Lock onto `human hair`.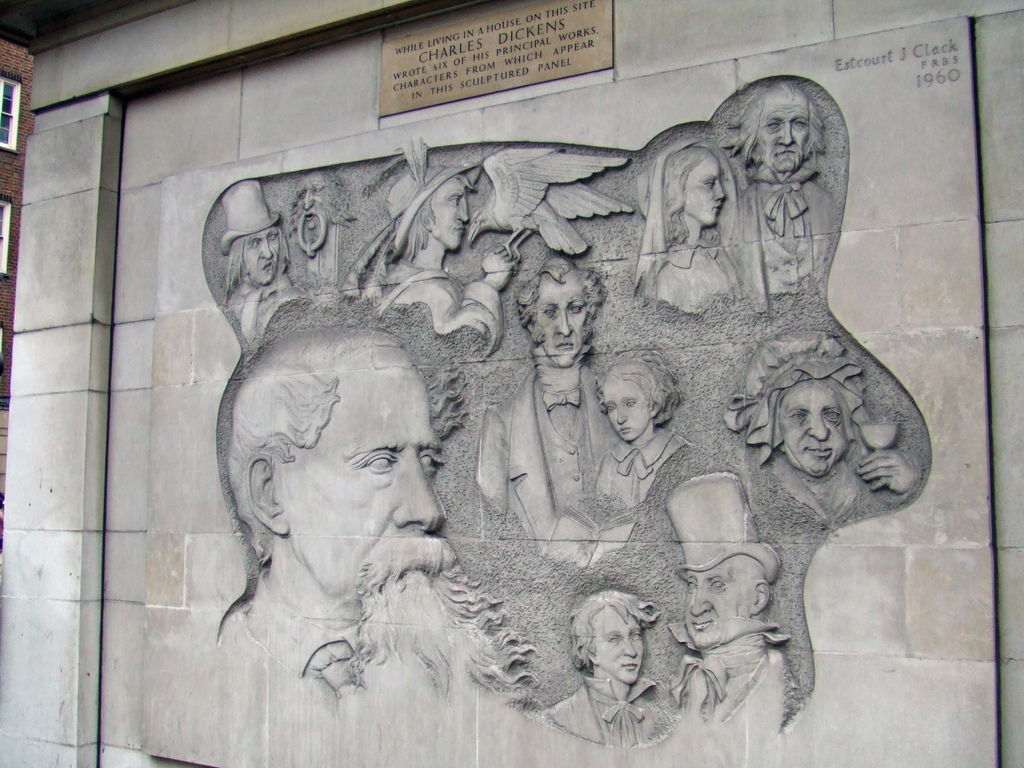
Locked: pyautogui.locateOnScreen(573, 587, 662, 677).
